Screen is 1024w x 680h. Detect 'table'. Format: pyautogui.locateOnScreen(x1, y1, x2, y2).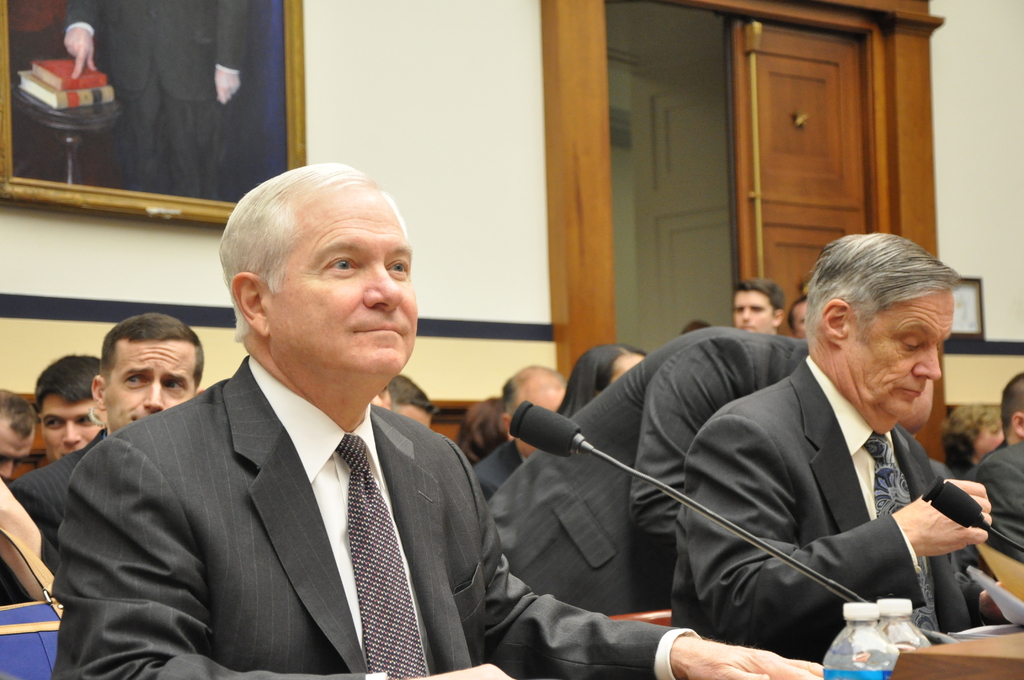
pyautogui.locateOnScreen(890, 625, 1023, 679).
